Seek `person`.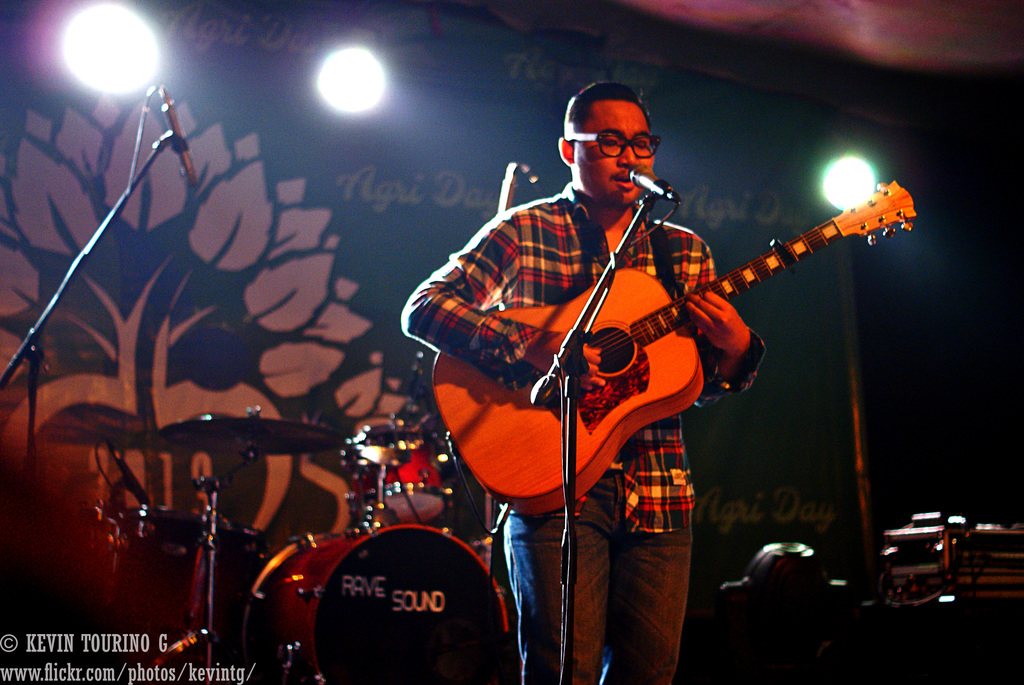
bbox=[400, 78, 767, 684].
